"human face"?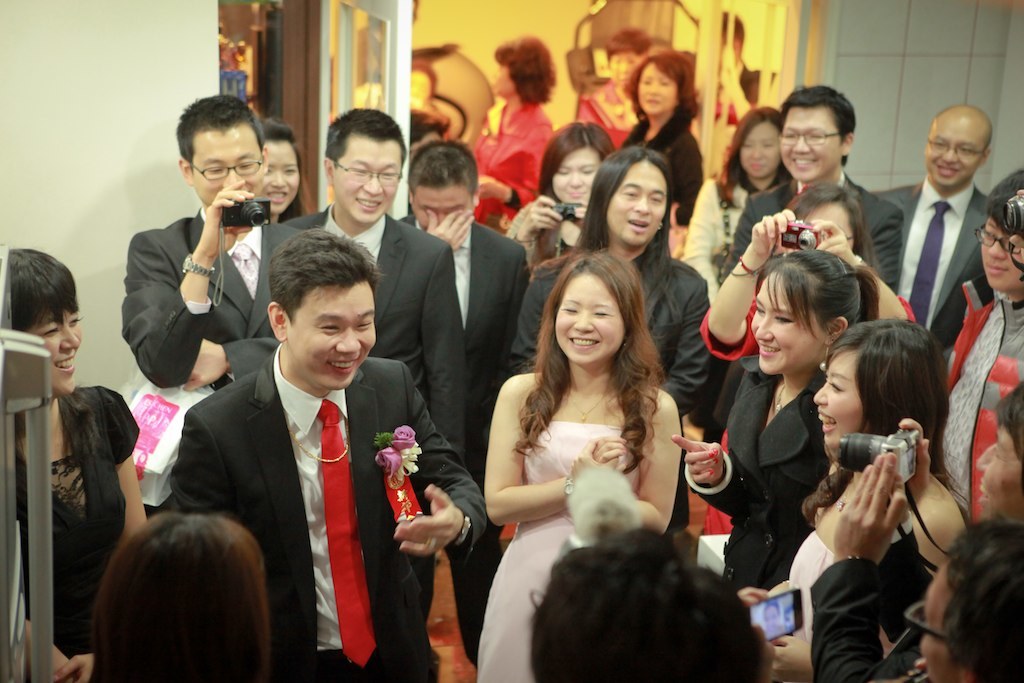
<bbox>333, 137, 398, 224</bbox>
